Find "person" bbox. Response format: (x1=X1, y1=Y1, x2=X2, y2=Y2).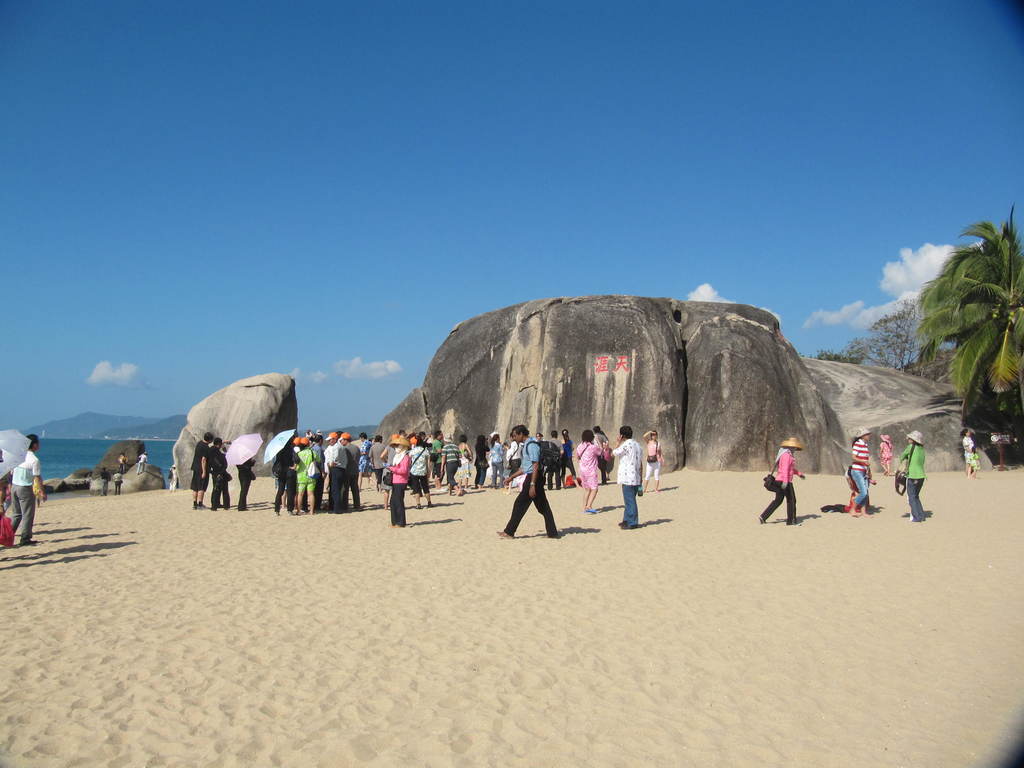
(x1=609, y1=419, x2=642, y2=528).
